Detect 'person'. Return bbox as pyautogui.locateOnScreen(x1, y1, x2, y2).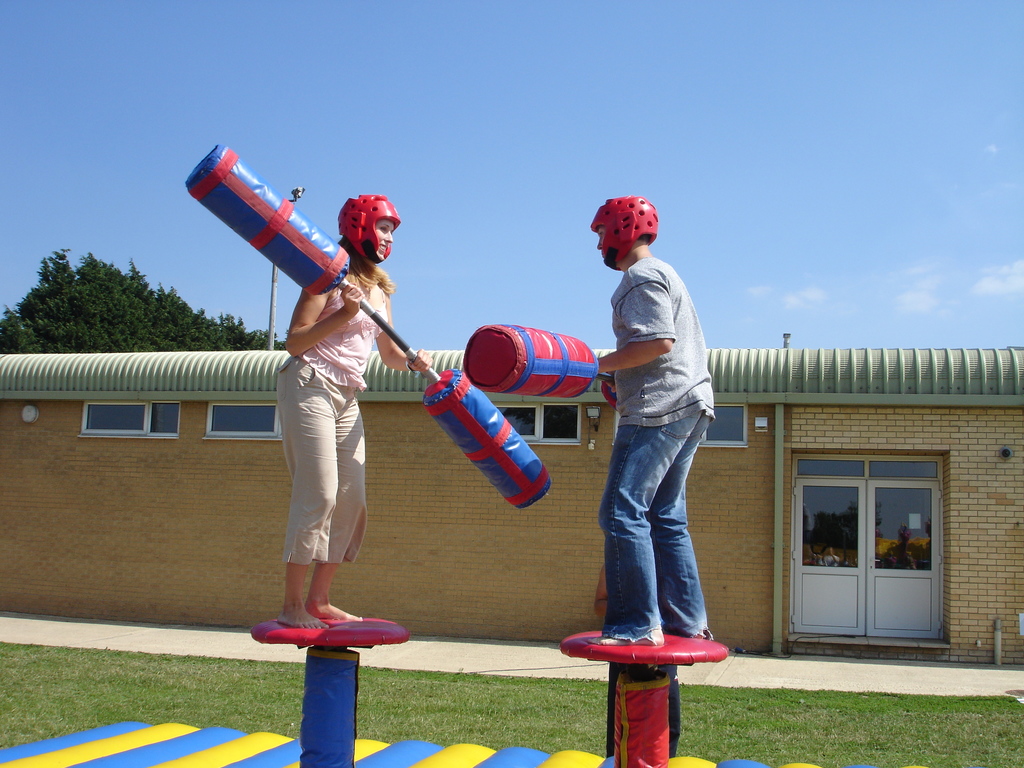
pyautogui.locateOnScreen(589, 195, 722, 647).
